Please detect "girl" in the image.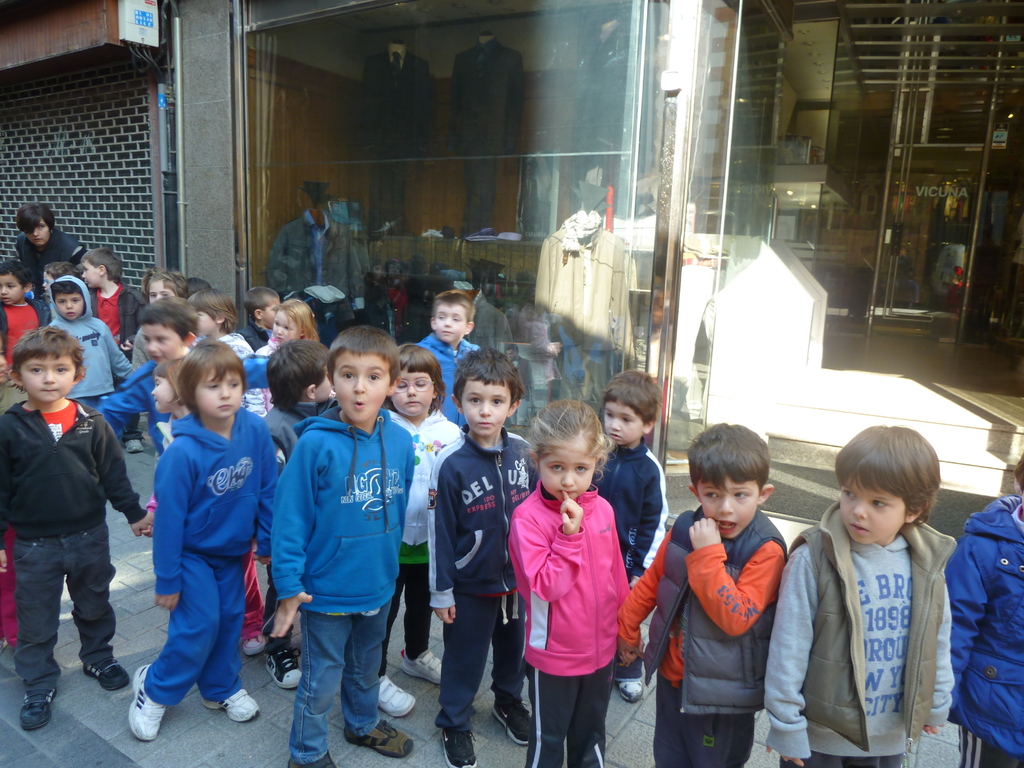
l=376, t=348, r=461, b=717.
